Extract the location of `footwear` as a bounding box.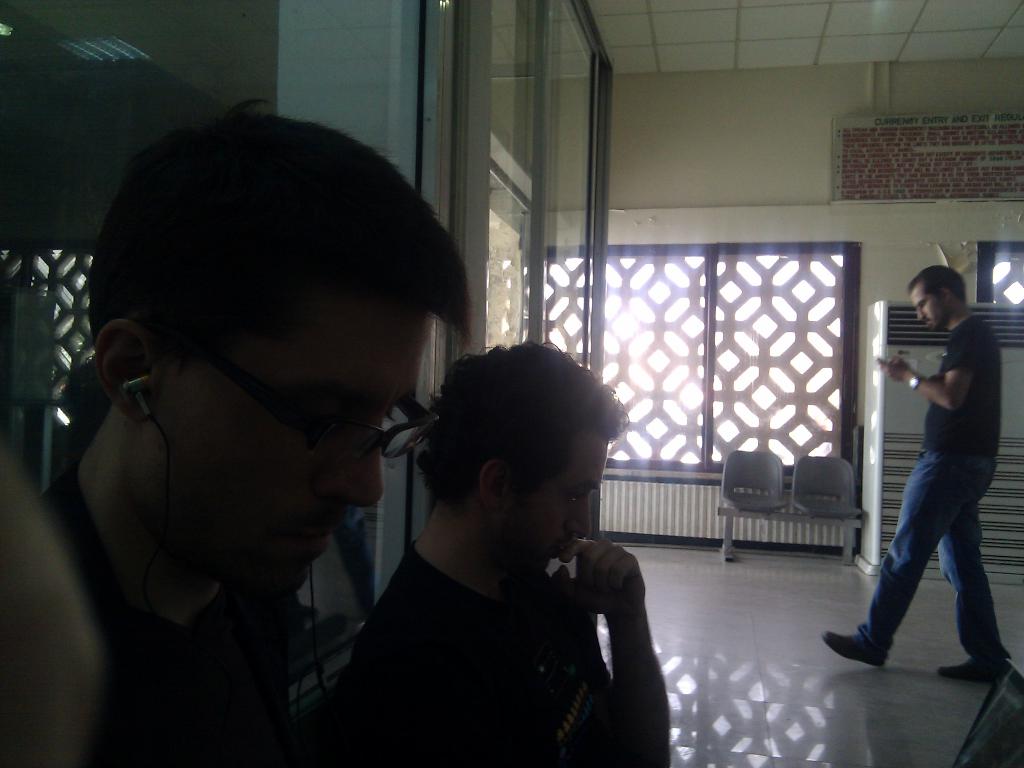
box=[817, 630, 888, 669].
